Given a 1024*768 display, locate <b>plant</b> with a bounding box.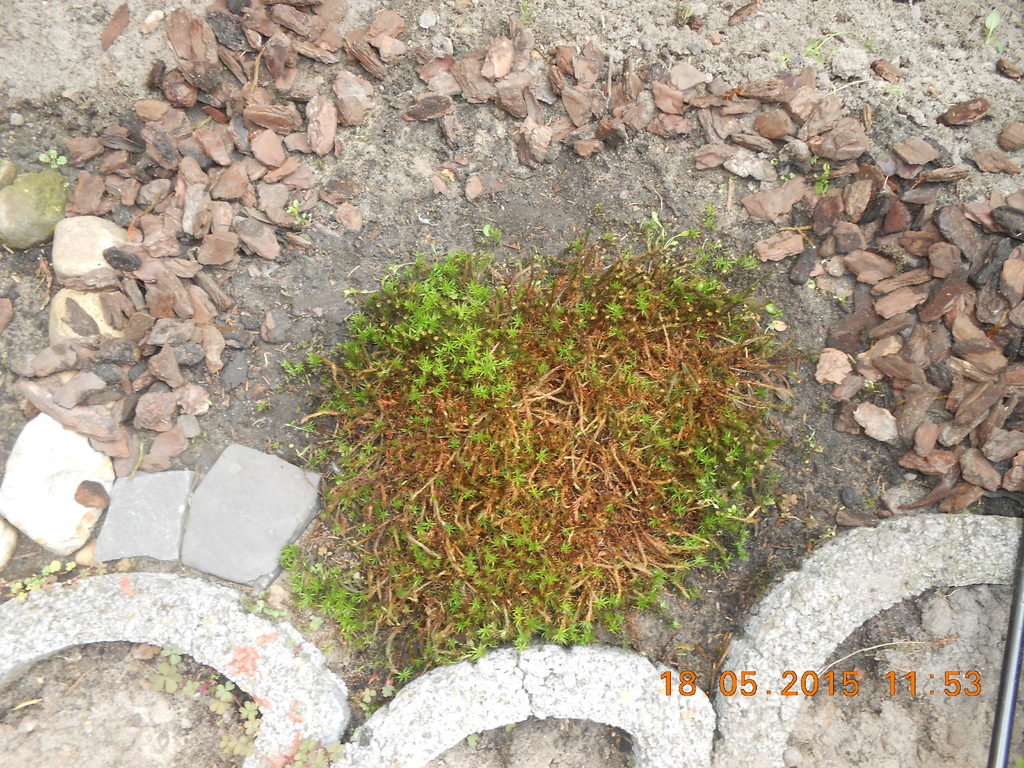
Located: 521:0:546:23.
